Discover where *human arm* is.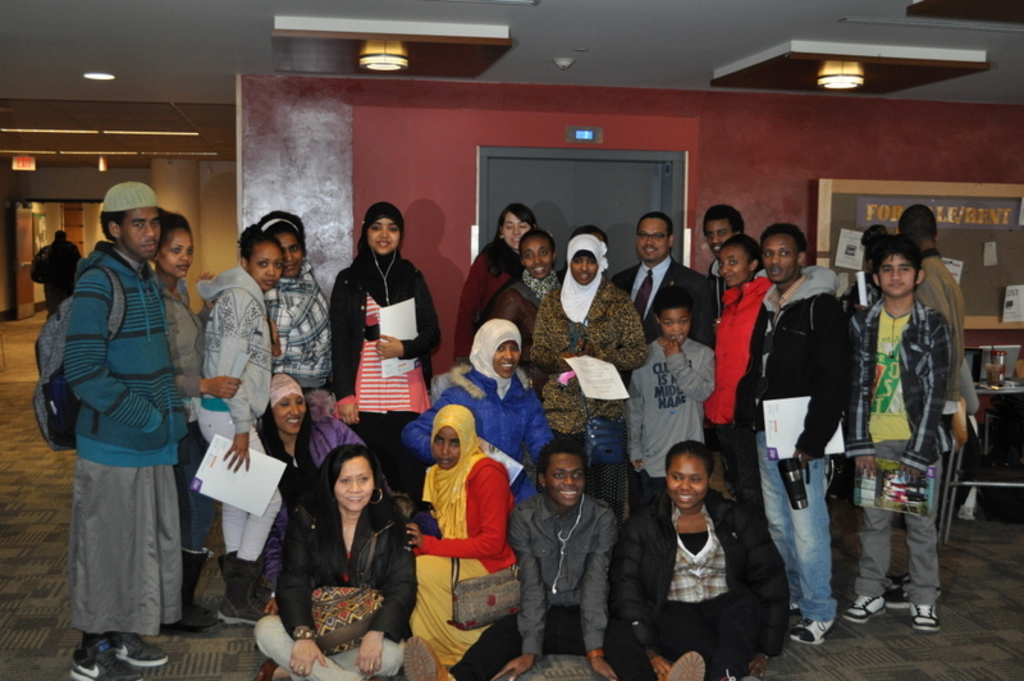
Discovered at {"left": 401, "top": 389, "right": 466, "bottom": 469}.
